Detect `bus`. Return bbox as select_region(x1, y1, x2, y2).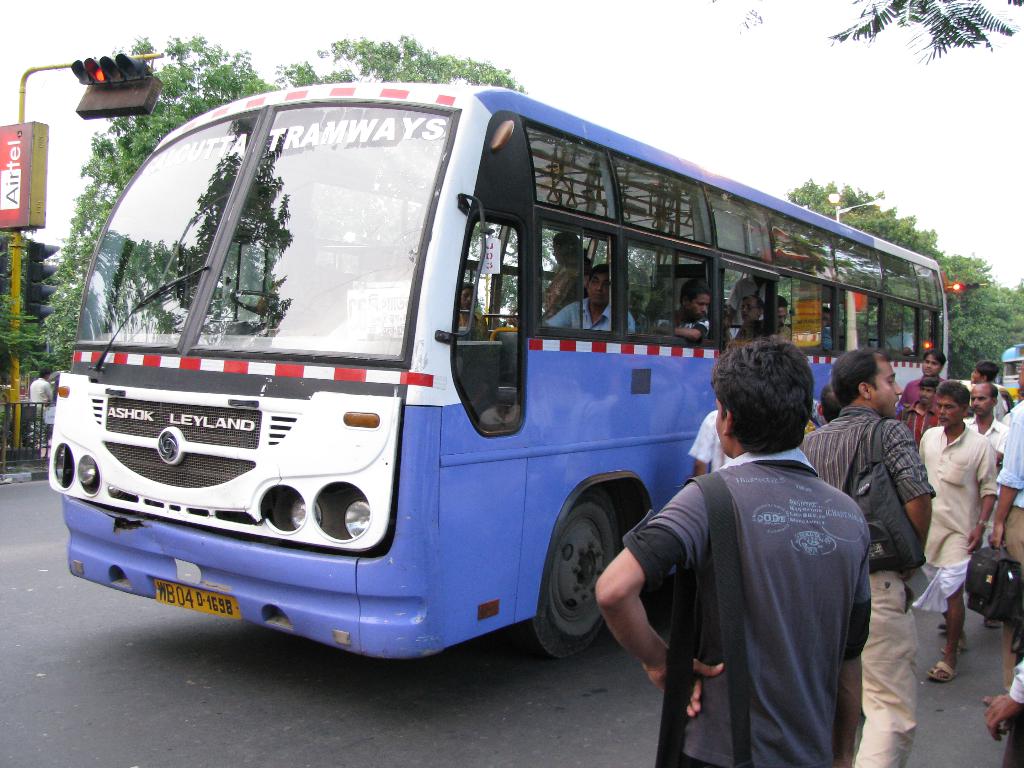
select_region(1002, 340, 1023, 413).
